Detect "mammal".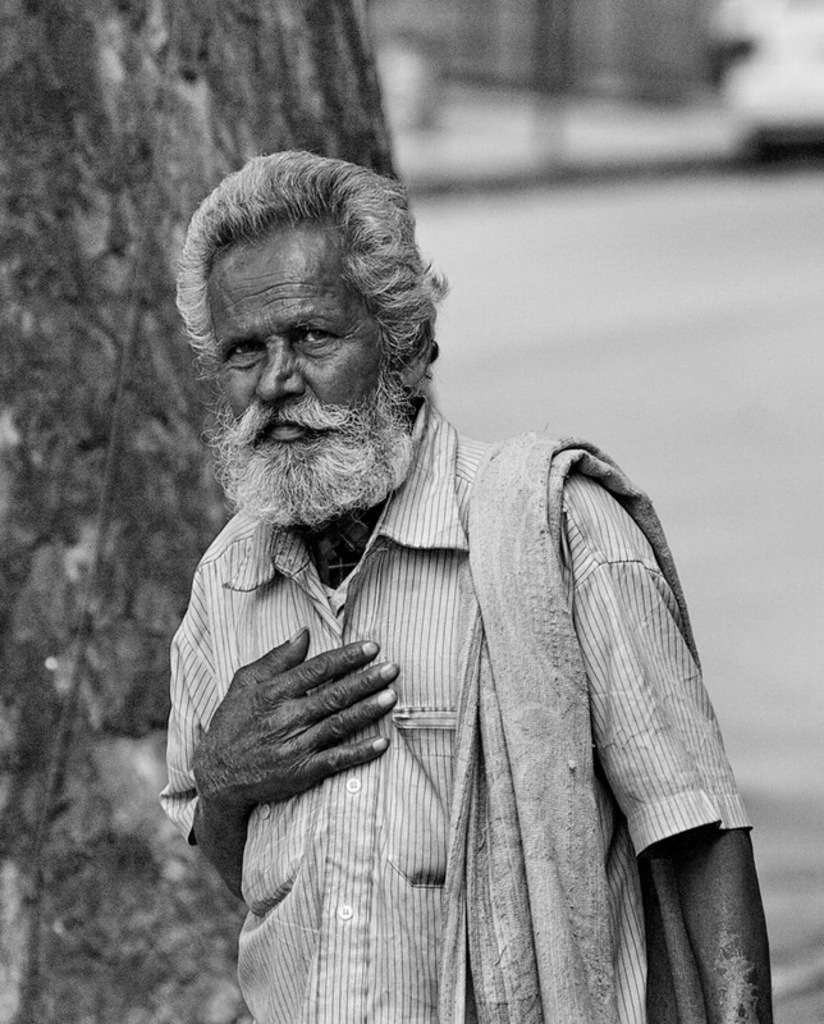
Detected at [x1=120, y1=193, x2=754, y2=997].
